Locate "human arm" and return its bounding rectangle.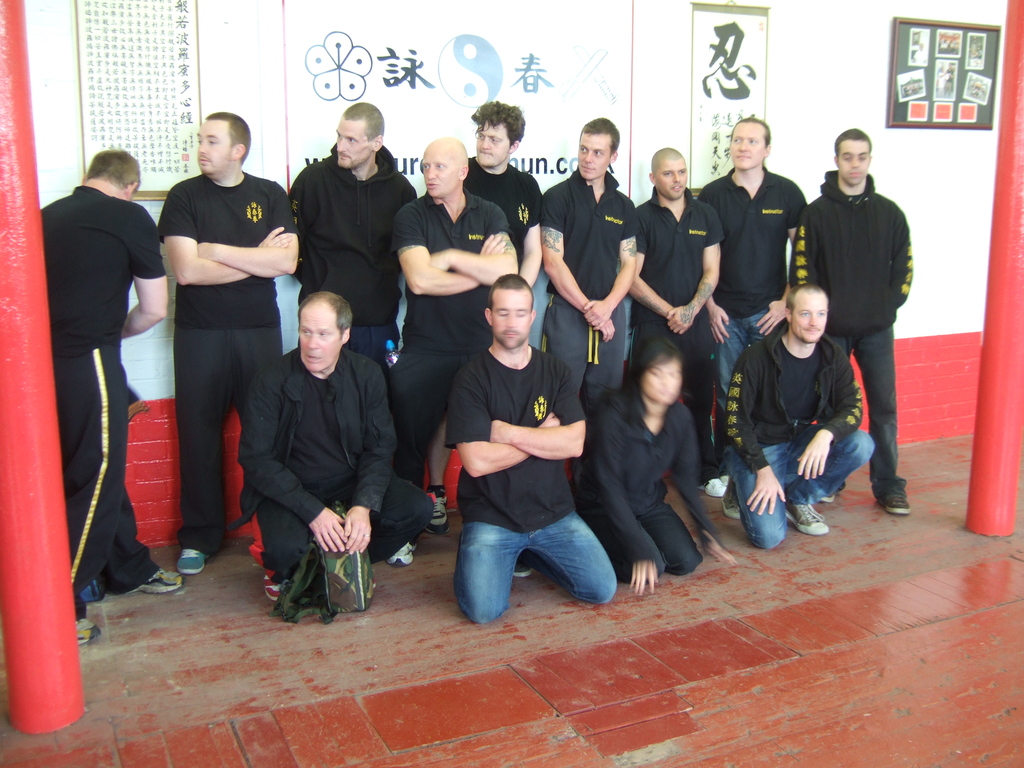
(694, 183, 730, 346).
